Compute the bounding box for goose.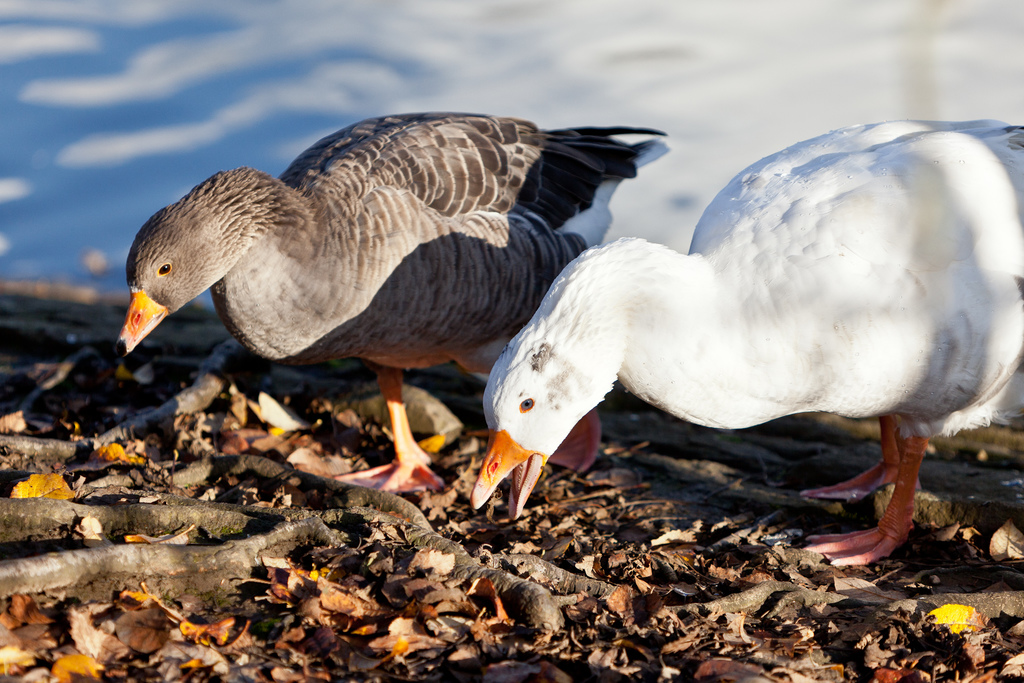
locate(126, 99, 681, 498).
